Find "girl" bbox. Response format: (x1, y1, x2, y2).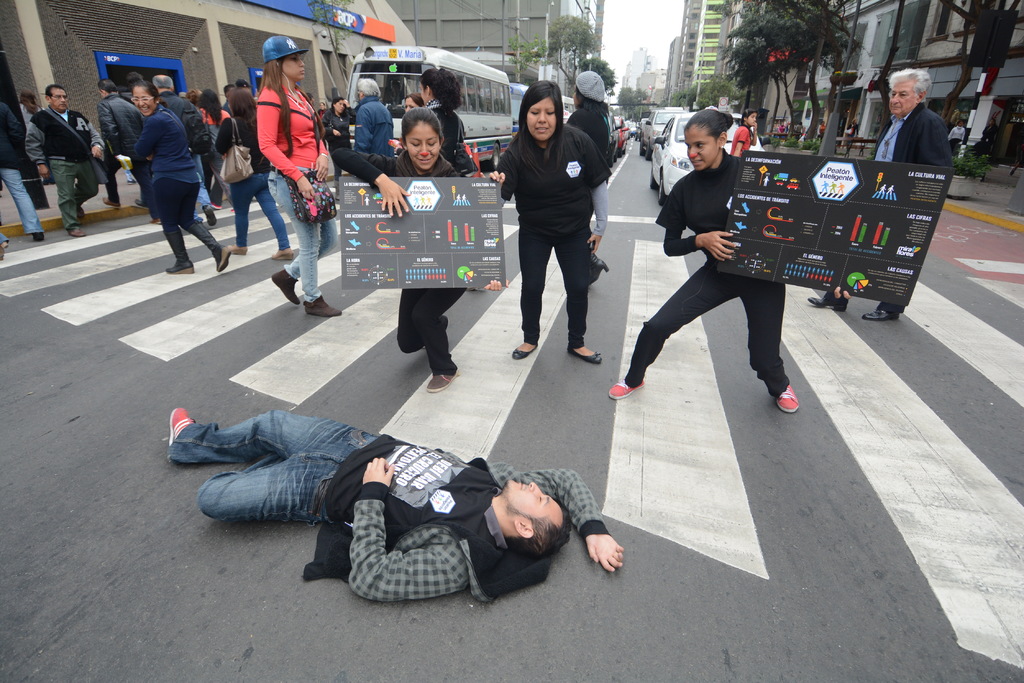
(330, 106, 508, 392).
